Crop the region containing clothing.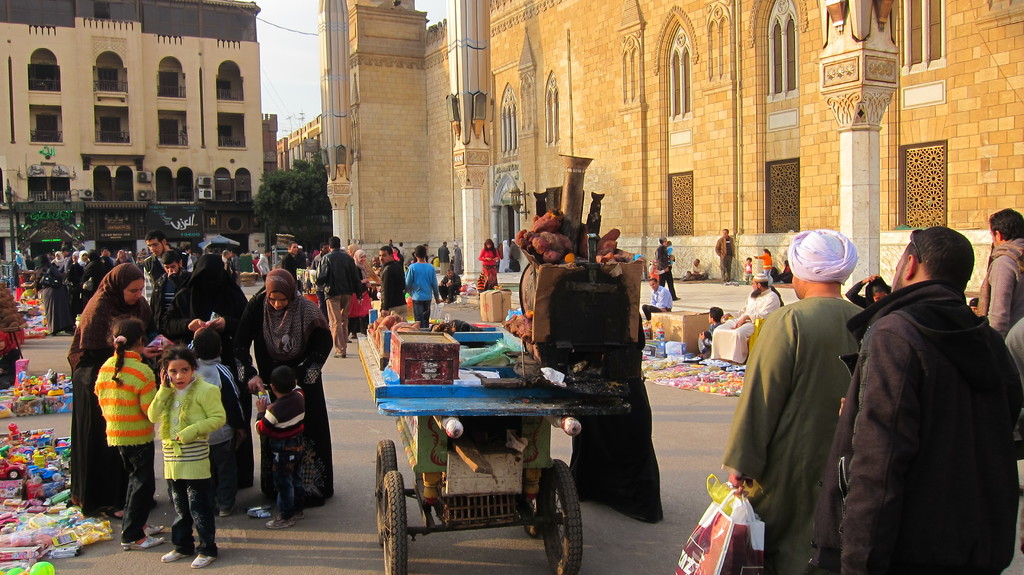
Crop region: [x1=751, y1=249, x2=769, y2=283].
